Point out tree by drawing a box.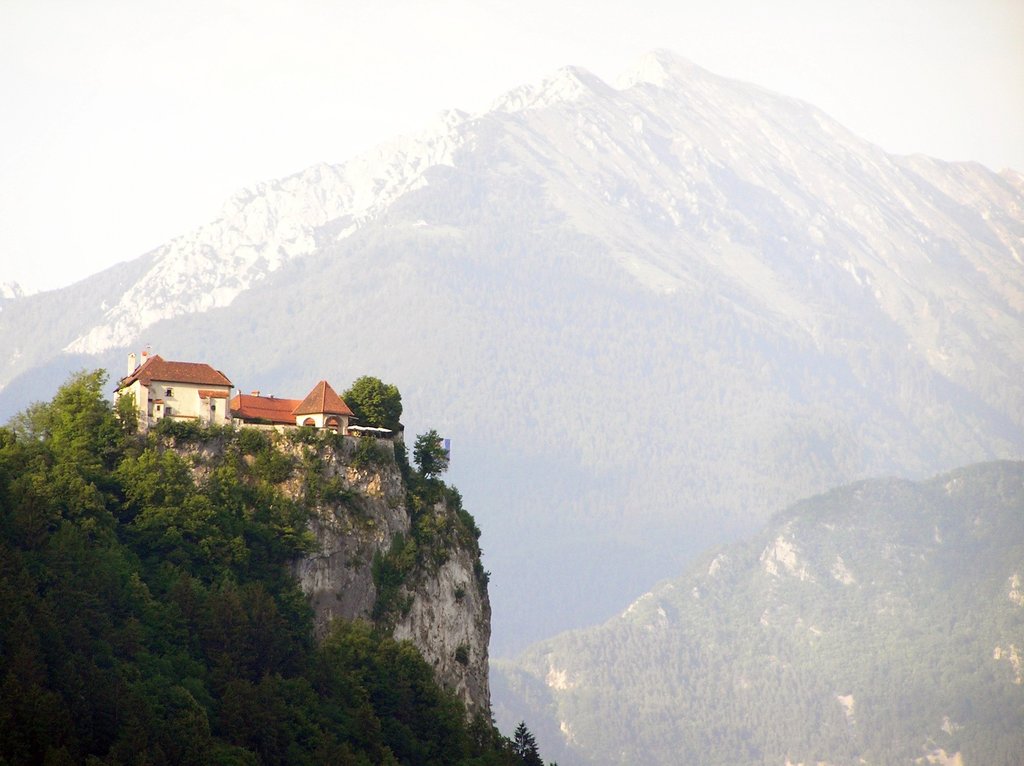
bbox(344, 367, 403, 437).
